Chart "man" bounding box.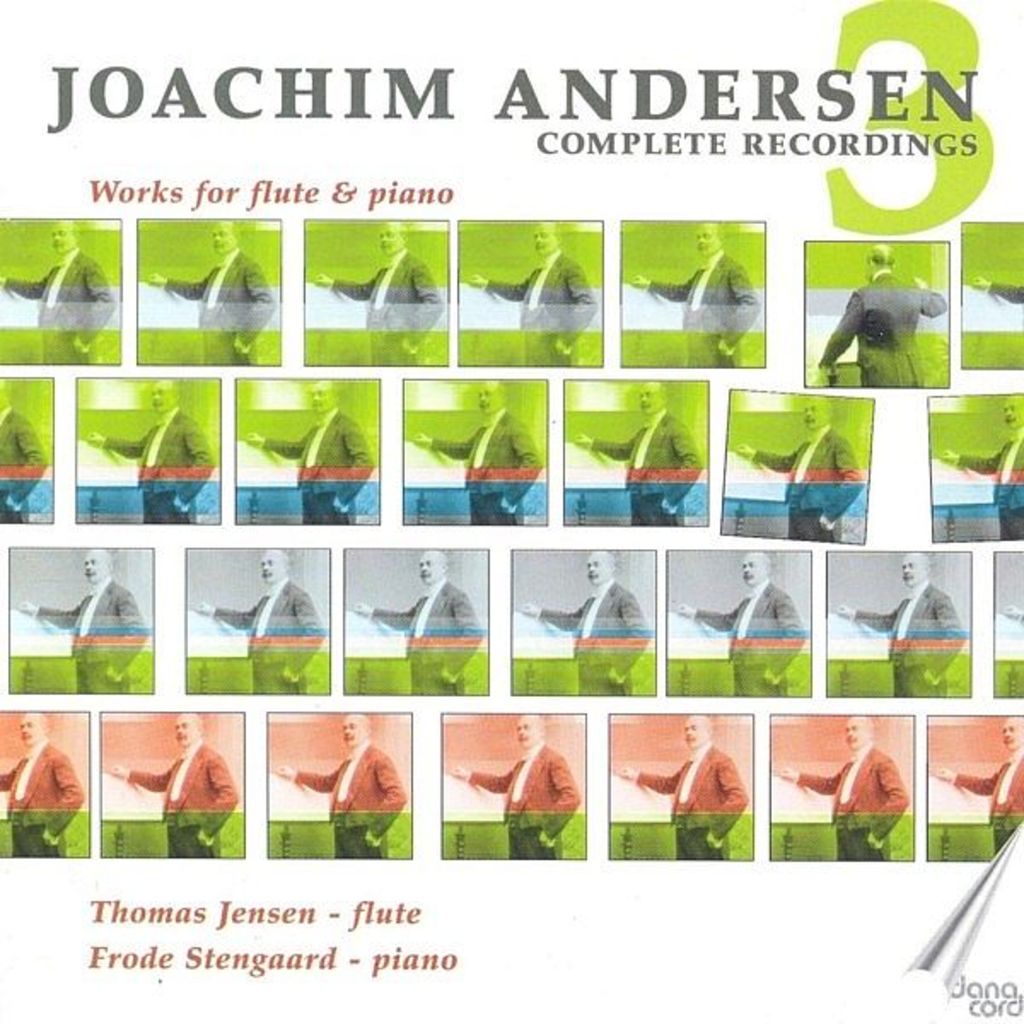
Charted: 360:544:478:695.
